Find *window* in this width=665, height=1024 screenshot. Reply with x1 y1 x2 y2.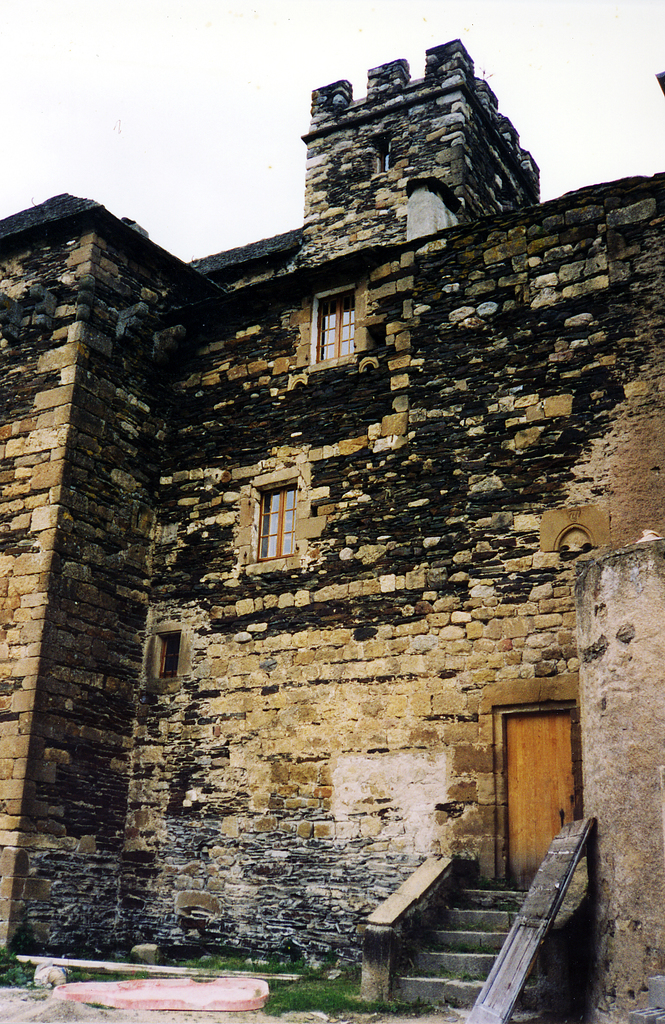
262 486 291 579.
